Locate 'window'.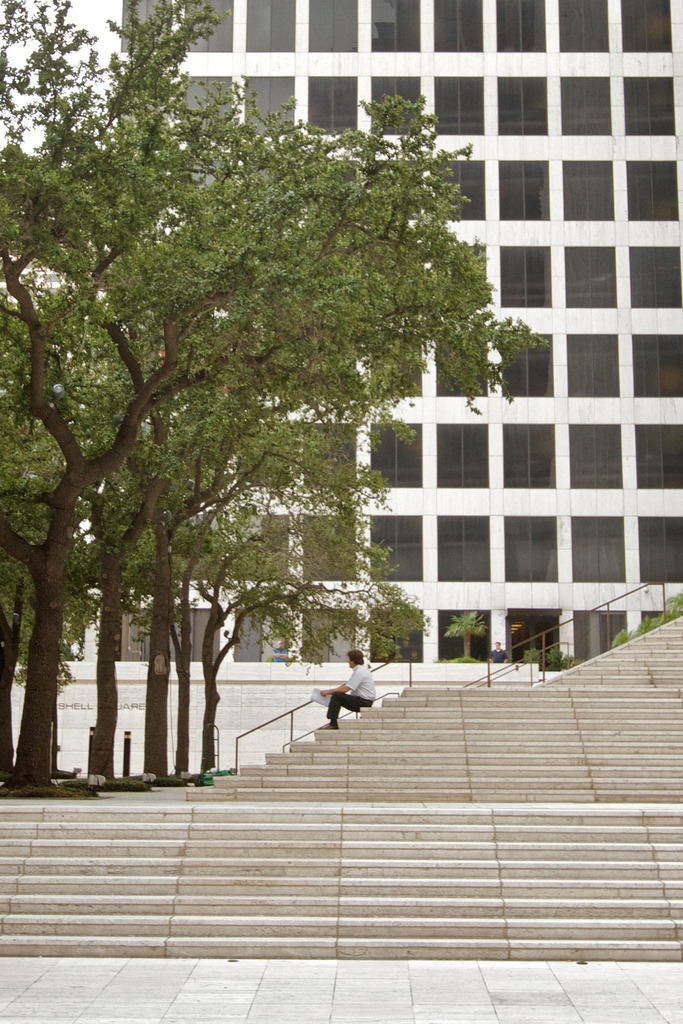
Bounding box: rect(306, 421, 354, 488).
